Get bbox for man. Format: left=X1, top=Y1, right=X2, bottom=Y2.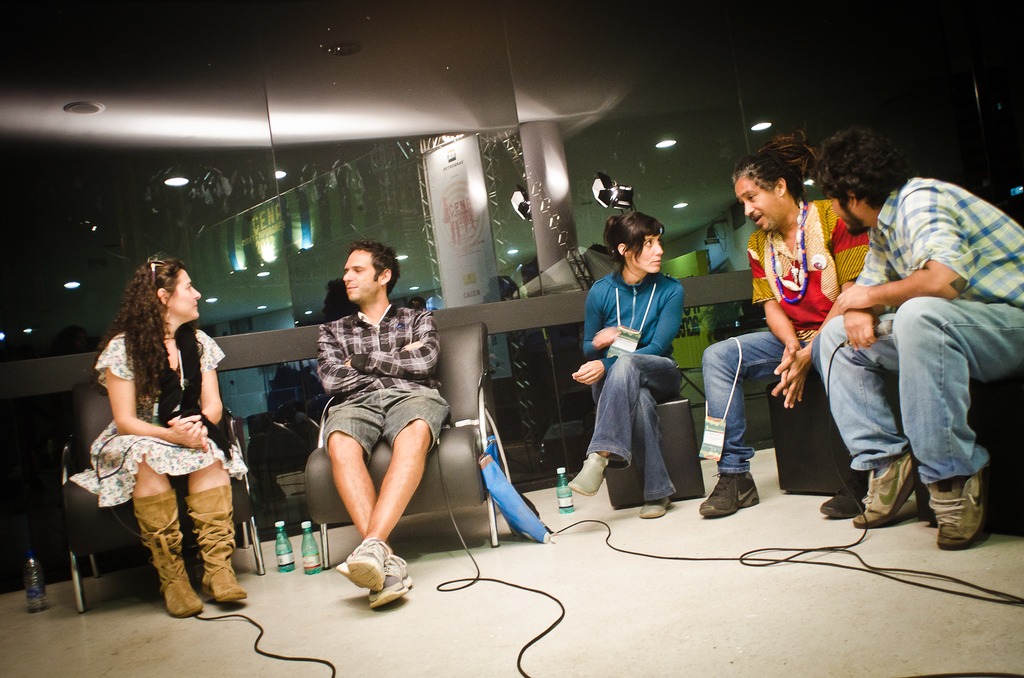
left=701, top=161, right=881, bottom=519.
